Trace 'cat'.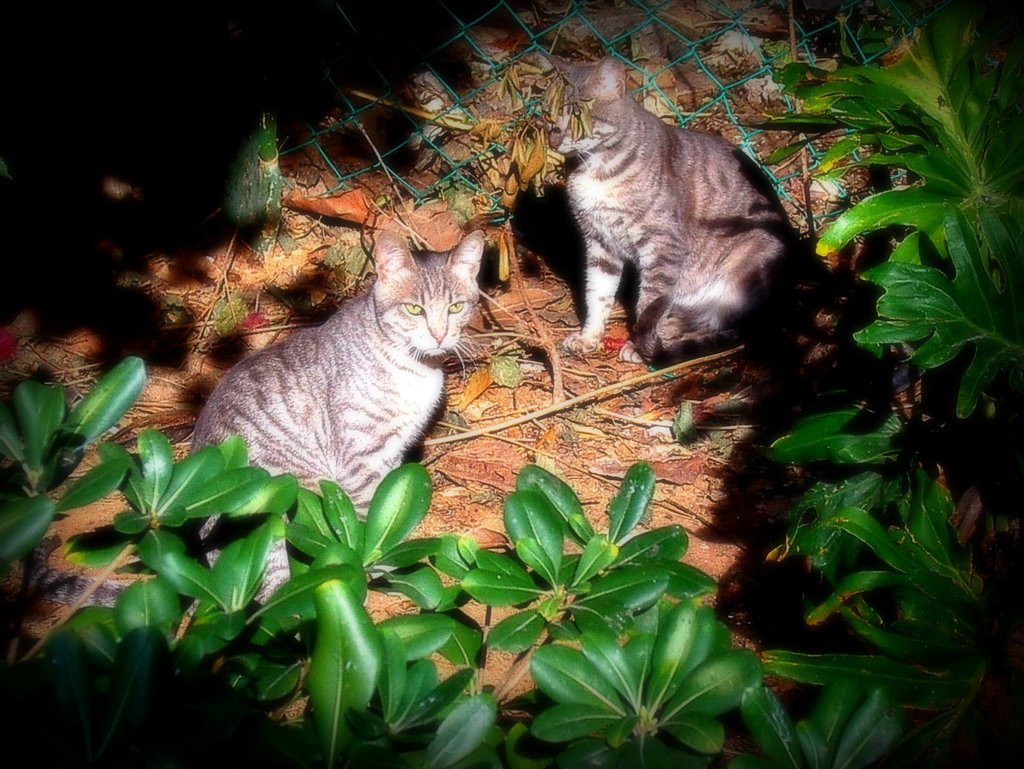
Traced to <bbox>20, 230, 487, 608</bbox>.
